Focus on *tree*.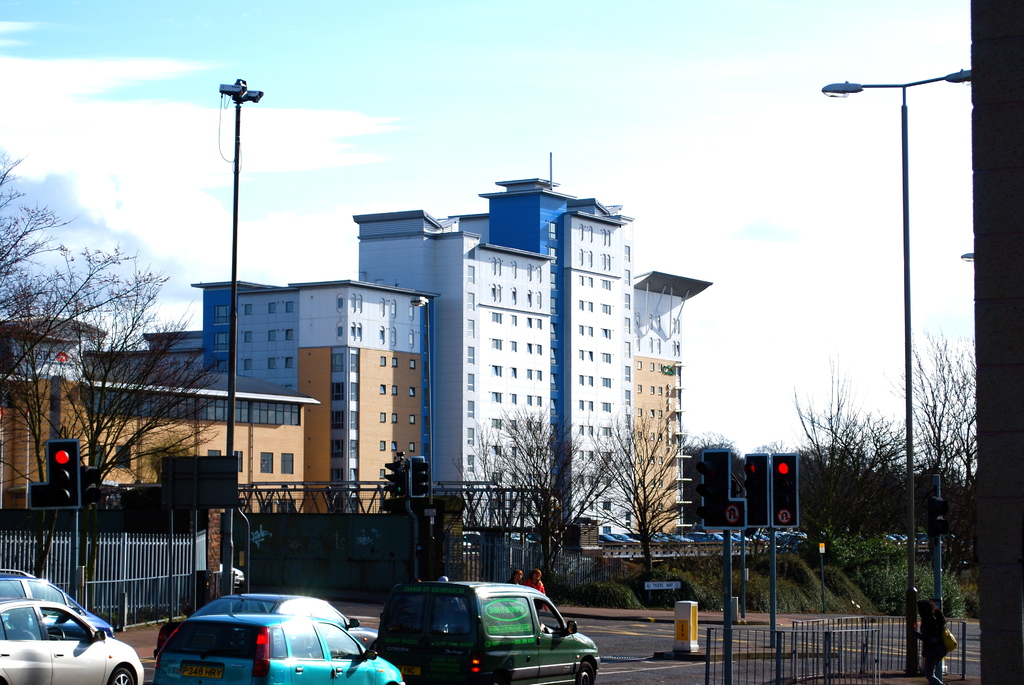
Focused at (0, 202, 77, 377).
